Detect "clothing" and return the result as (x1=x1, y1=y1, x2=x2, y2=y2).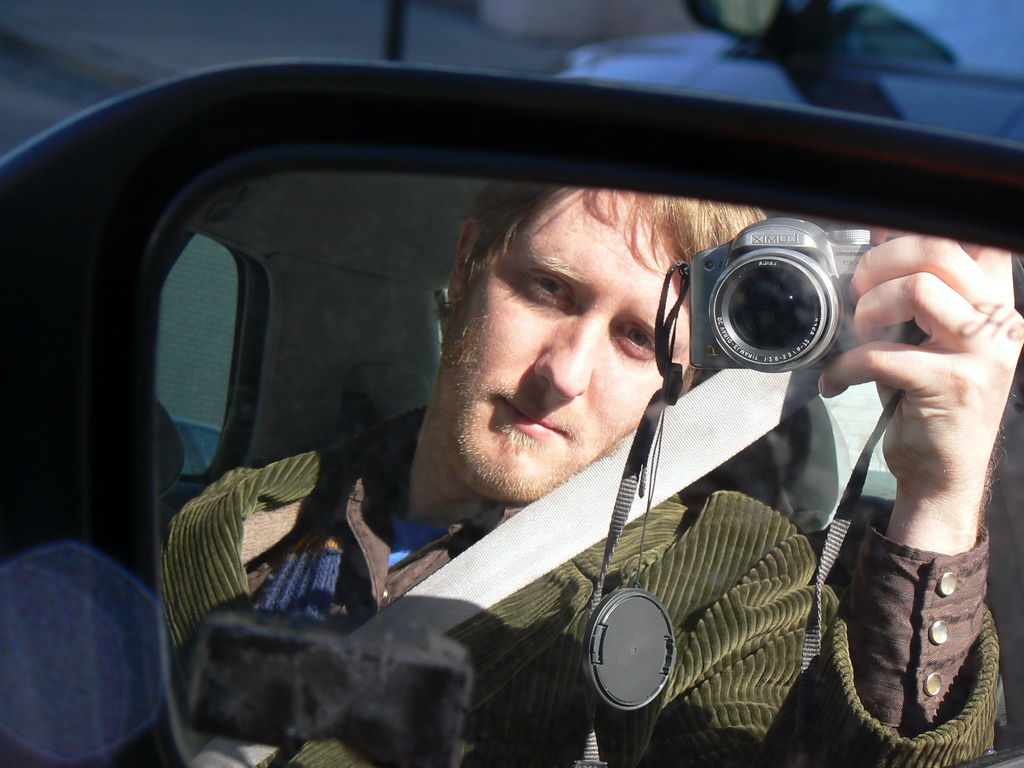
(x1=159, y1=402, x2=999, y2=767).
